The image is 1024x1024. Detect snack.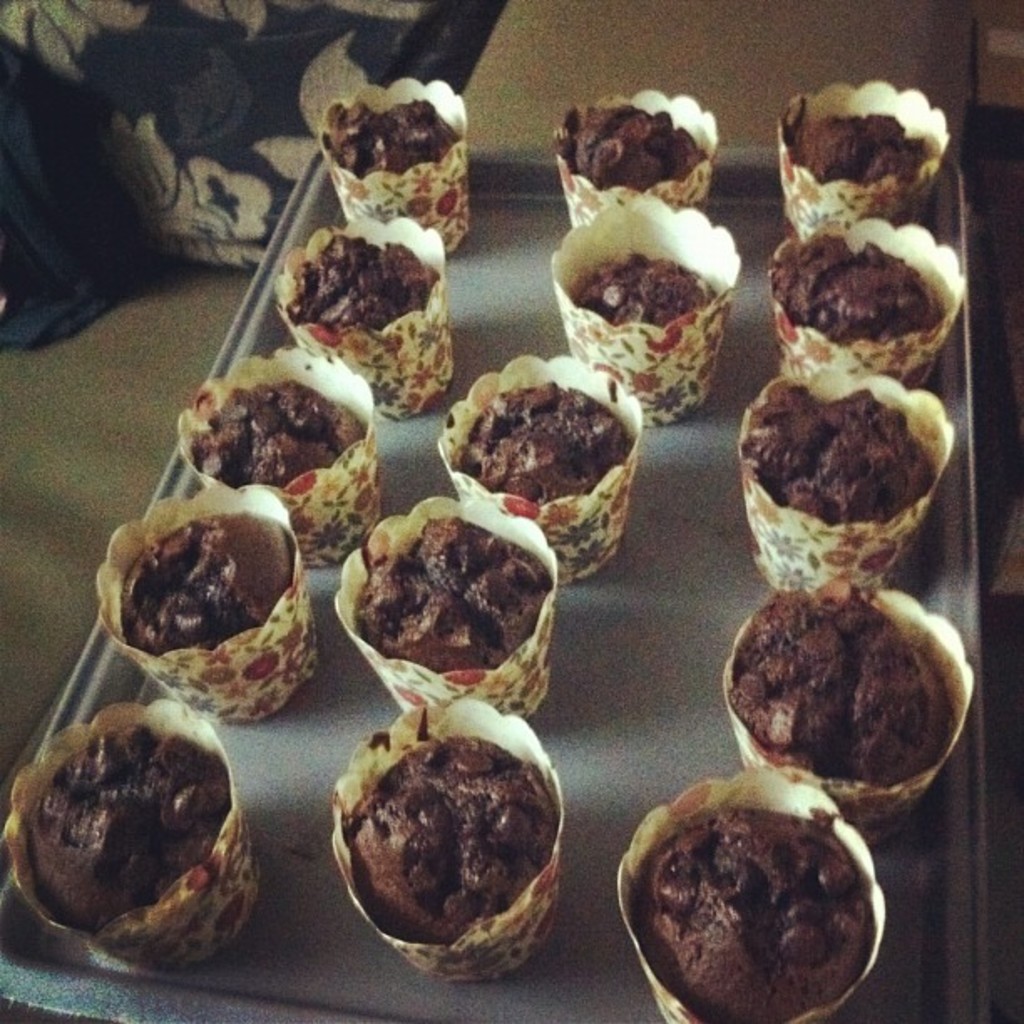
Detection: [12,718,261,999].
